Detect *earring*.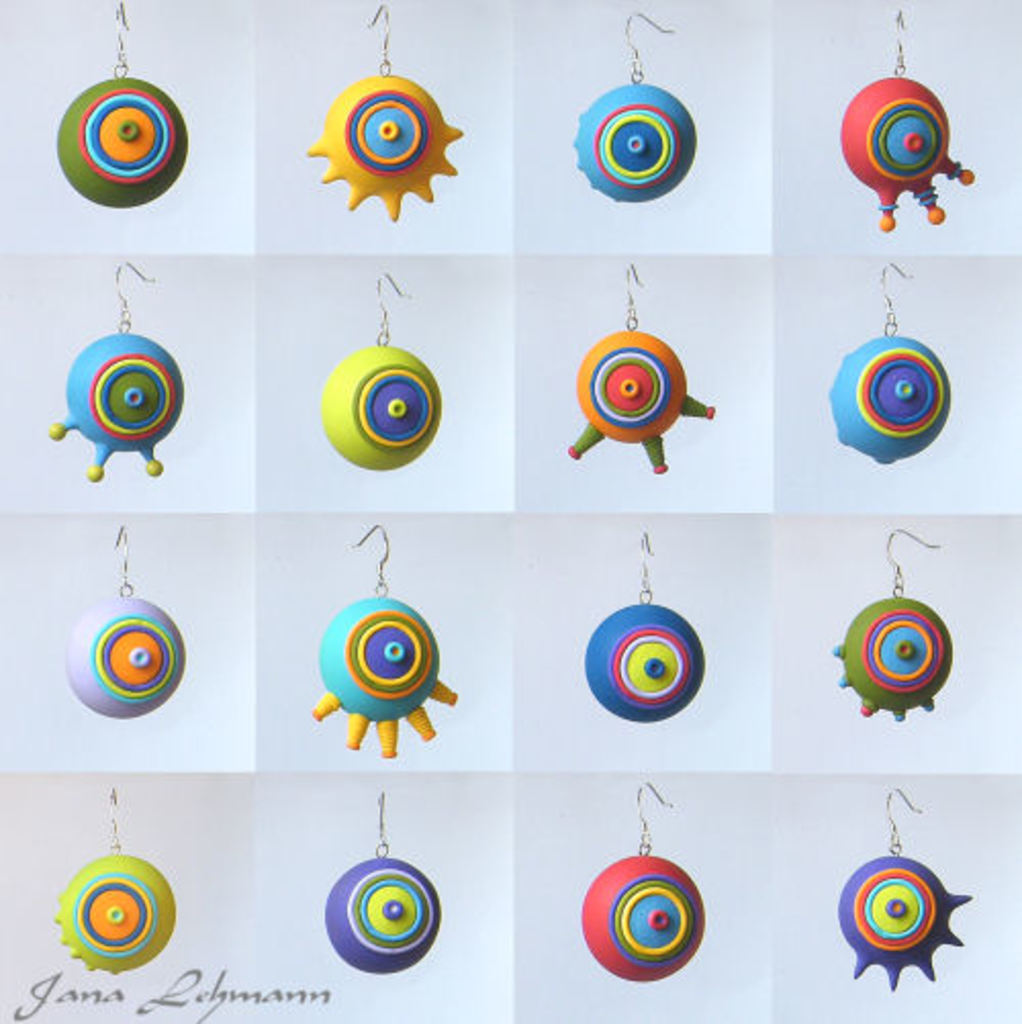
Detected at select_region(305, 2, 462, 223).
